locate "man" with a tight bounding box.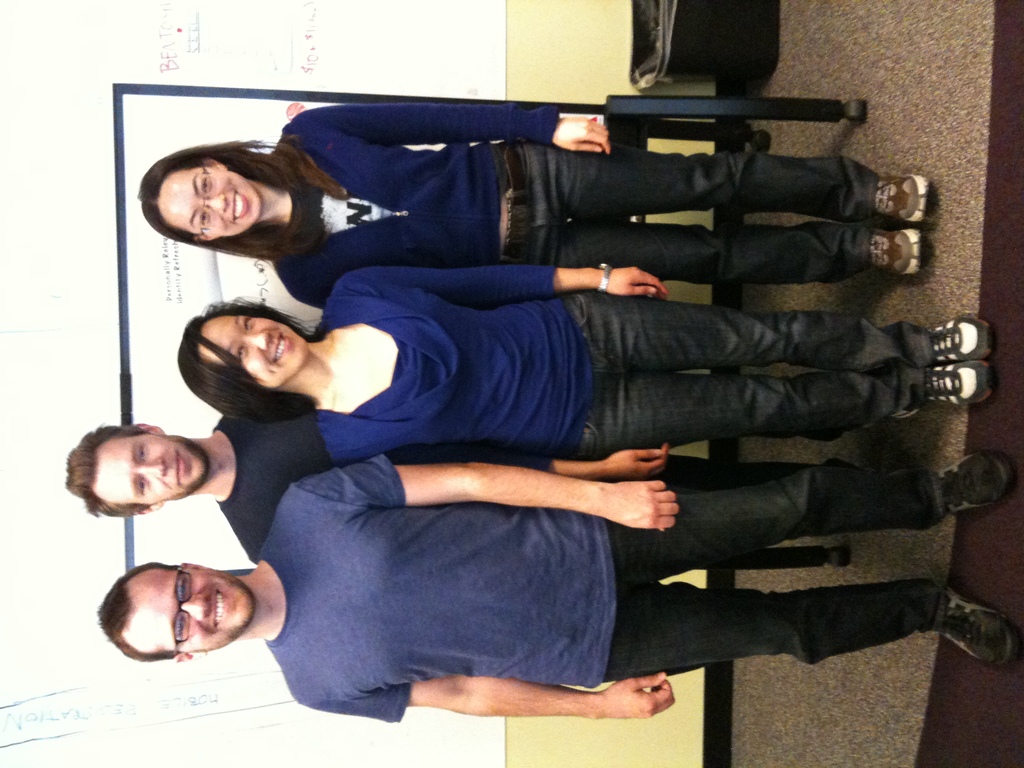
region(92, 454, 1022, 726).
